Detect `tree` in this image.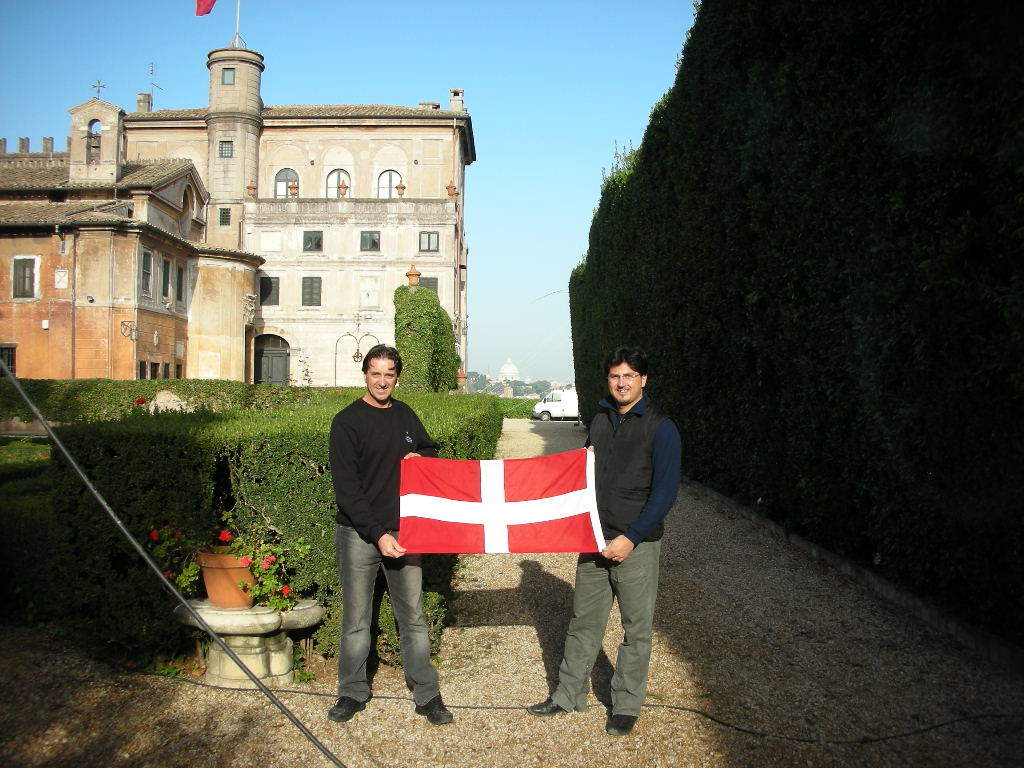
Detection: [x1=391, y1=287, x2=458, y2=395].
